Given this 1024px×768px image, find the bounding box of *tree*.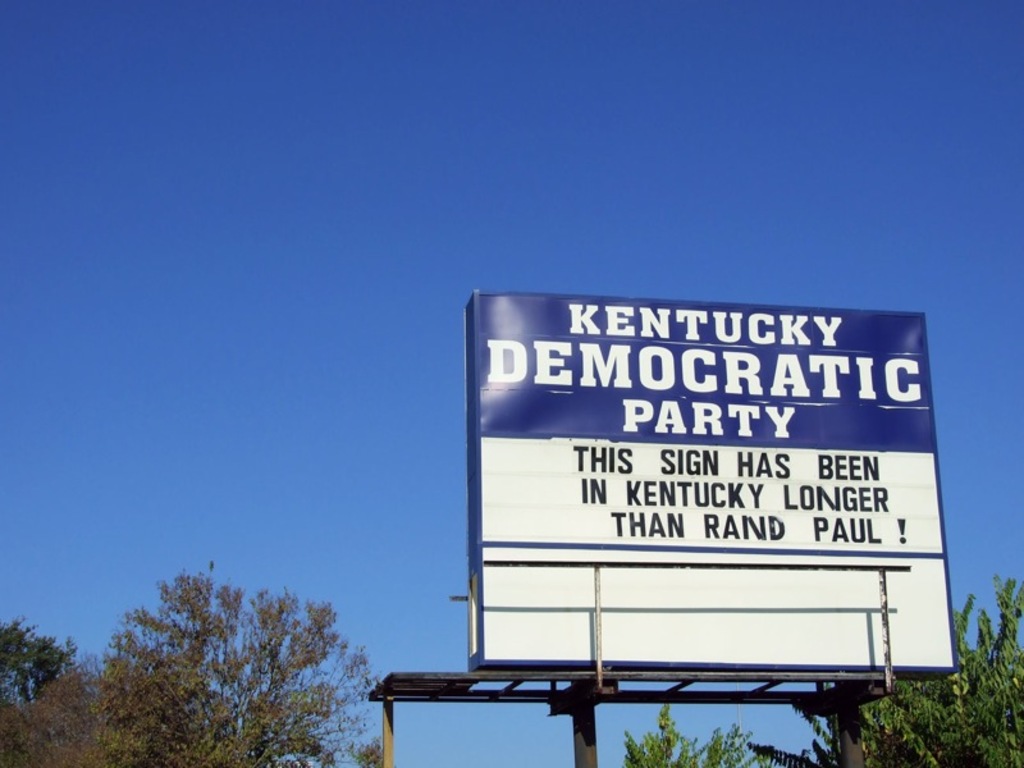
<region>88, 549, 387, 767</region>.
